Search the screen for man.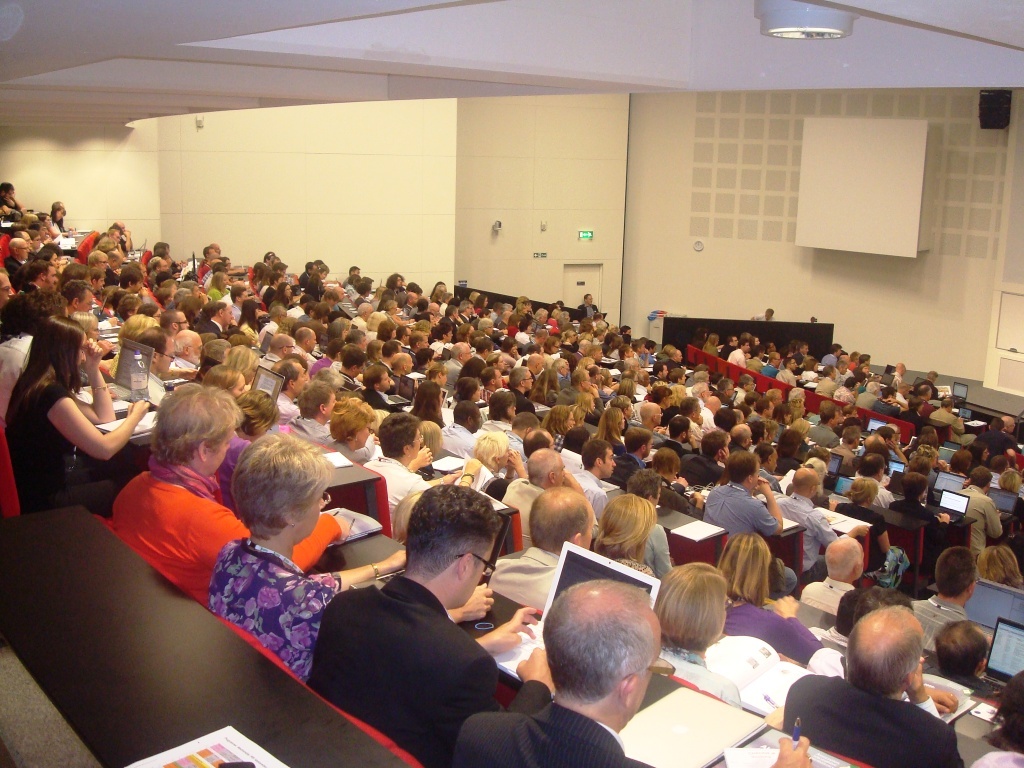
Found at [812,363,842,405].
